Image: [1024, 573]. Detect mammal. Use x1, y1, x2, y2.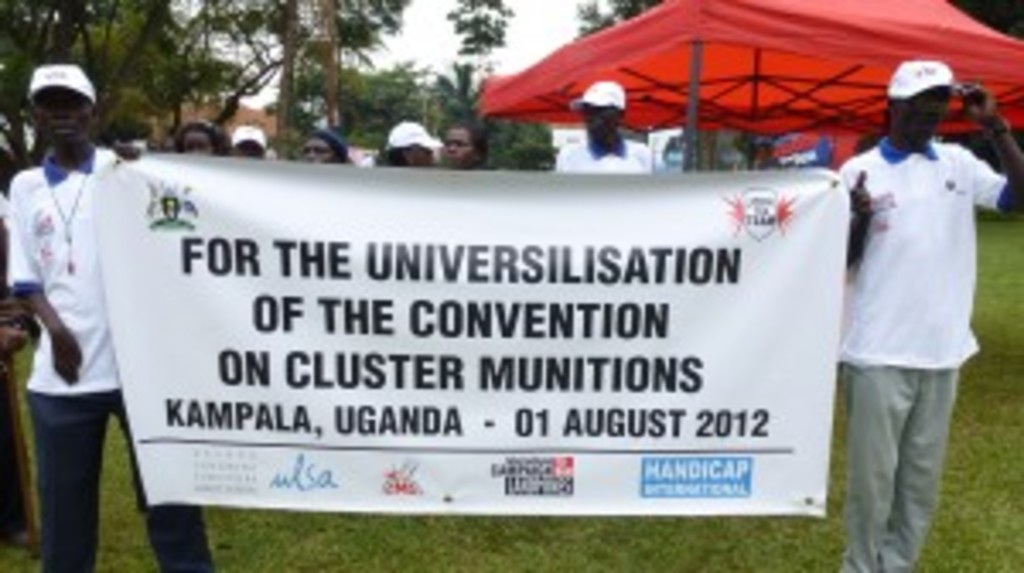
833, 31, 997, 556.
